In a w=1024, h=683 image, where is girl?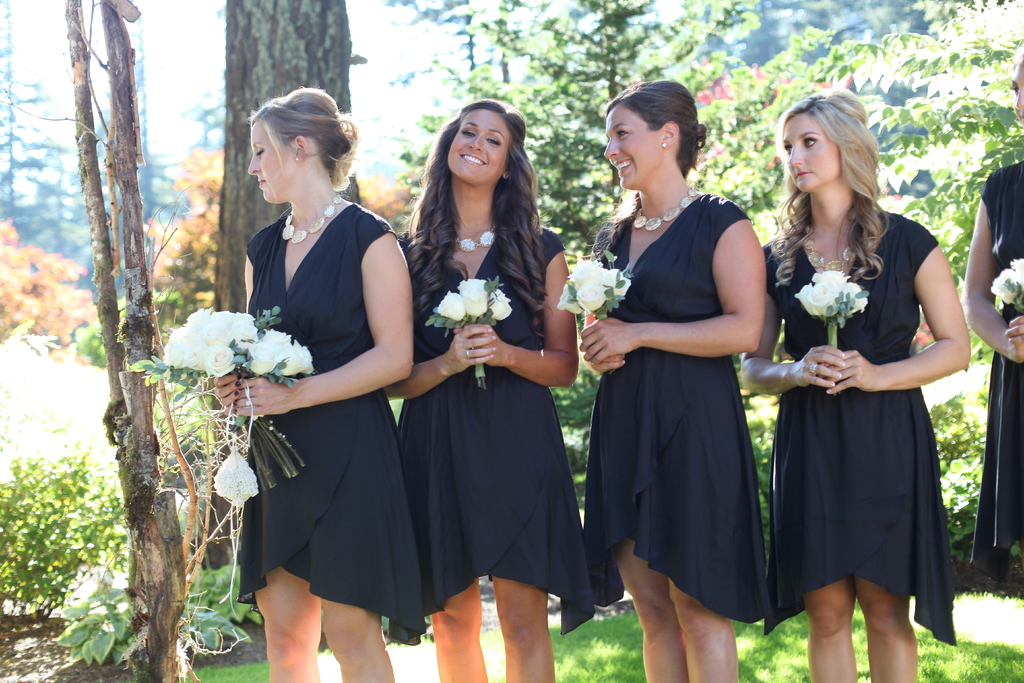
<bbox>212, 85, 415, 679</bbox>.
